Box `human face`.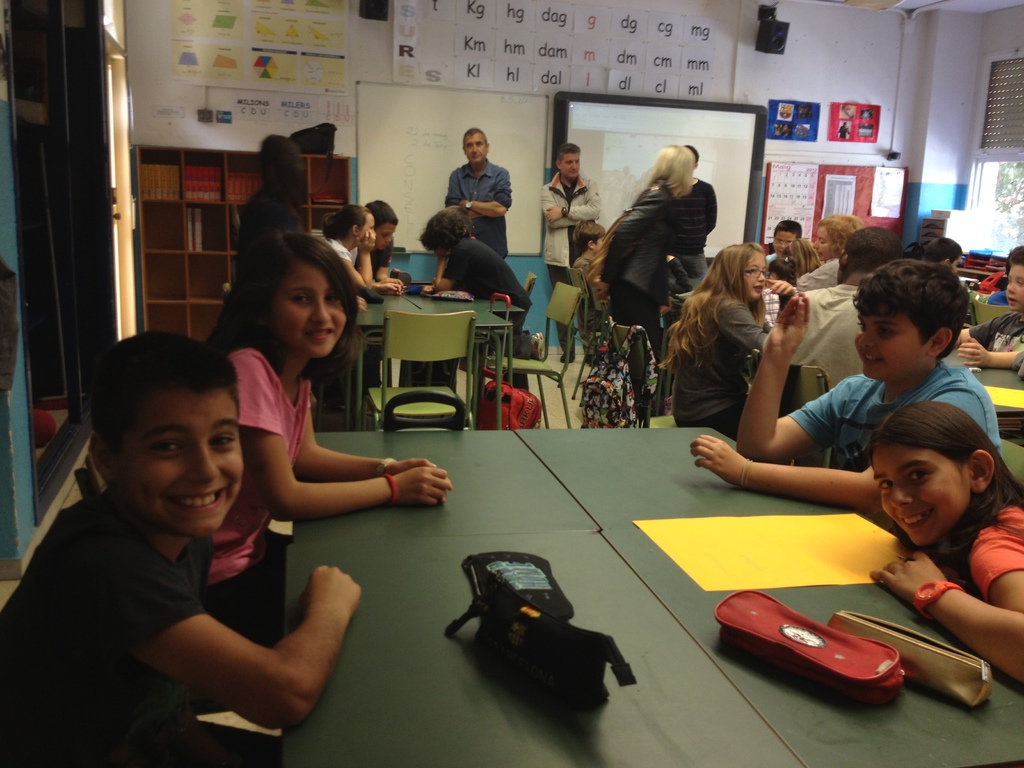
bbox(856, 306, 928, 383).
